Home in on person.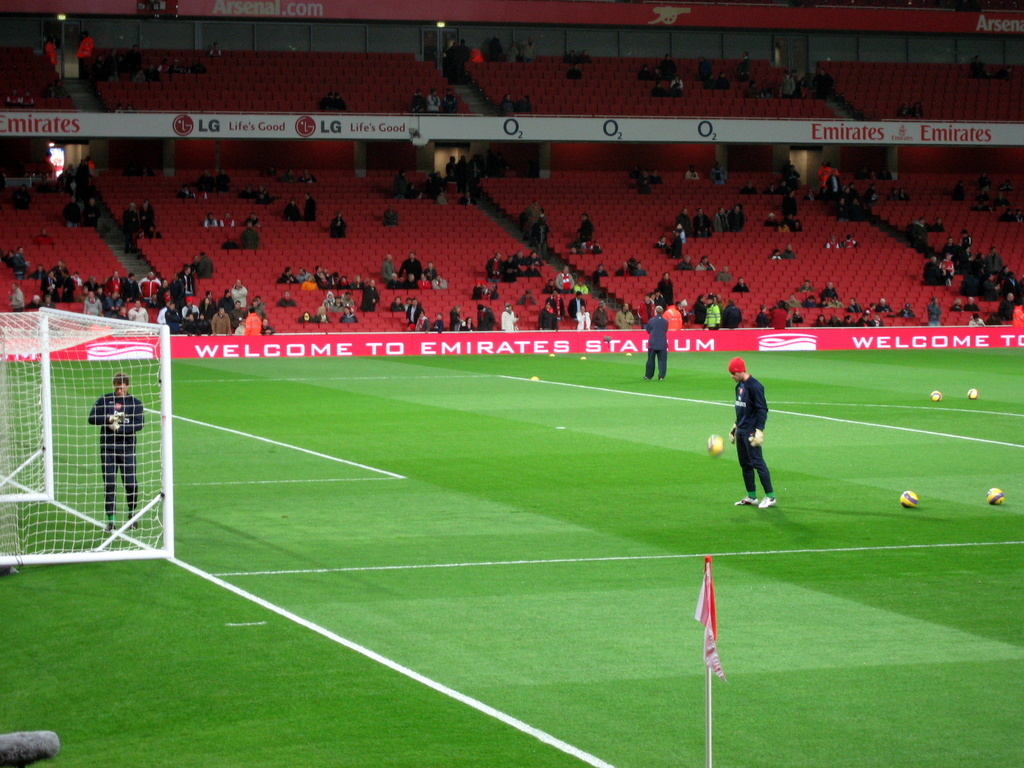
Homed in at (38, 296, 54, 307).
